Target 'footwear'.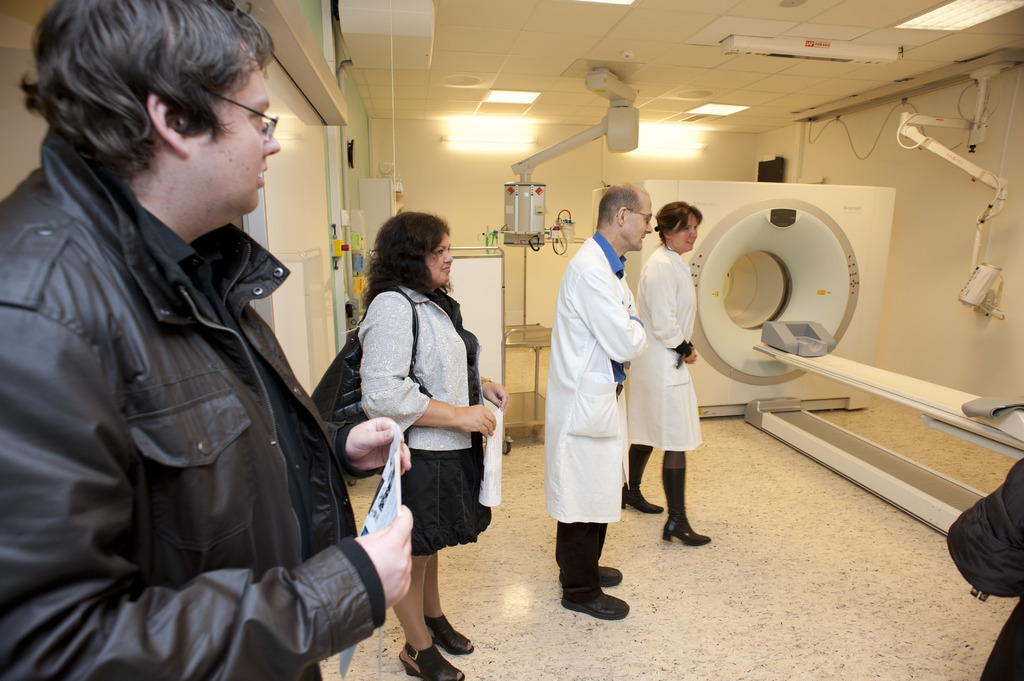
Target region: x1=560 y1=584 x2=630 y2=620.
